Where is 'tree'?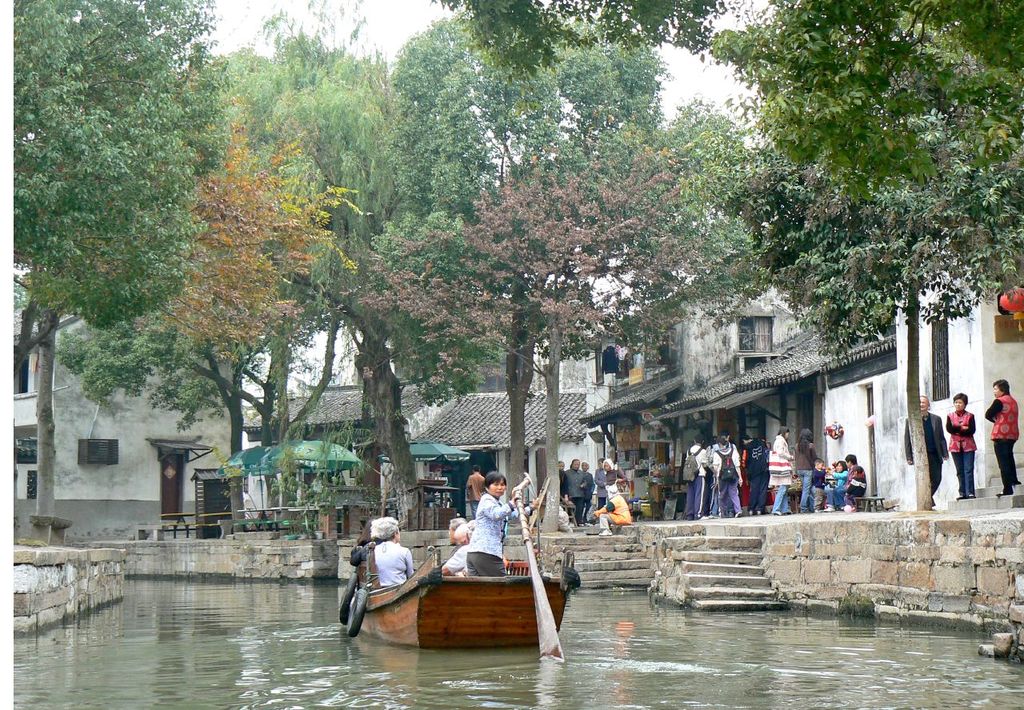
l=32, t=30, r=230, b=477.
